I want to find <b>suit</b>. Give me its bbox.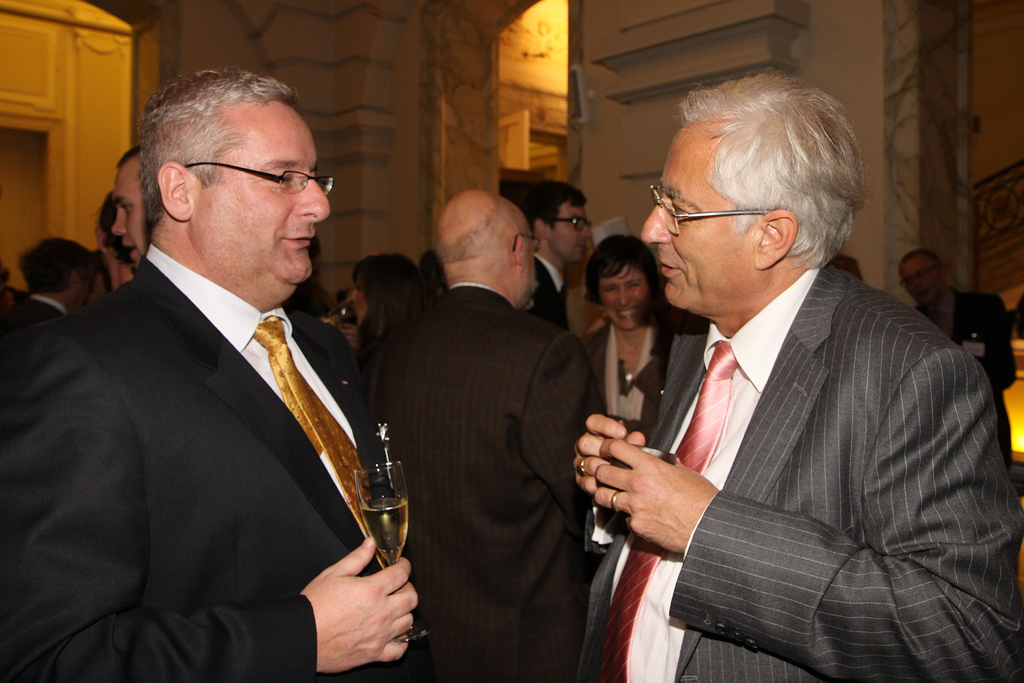
Rect(28, 104, 419, 682).
